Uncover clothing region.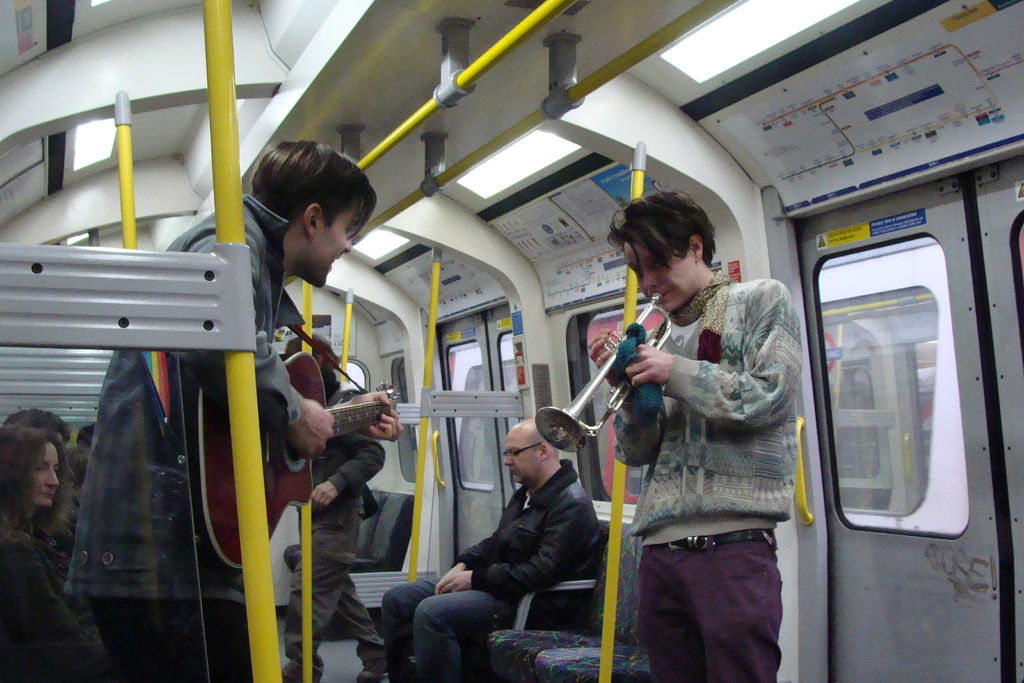
Uncovered: (x1=1, y1=523, x2=111, y2=682).
